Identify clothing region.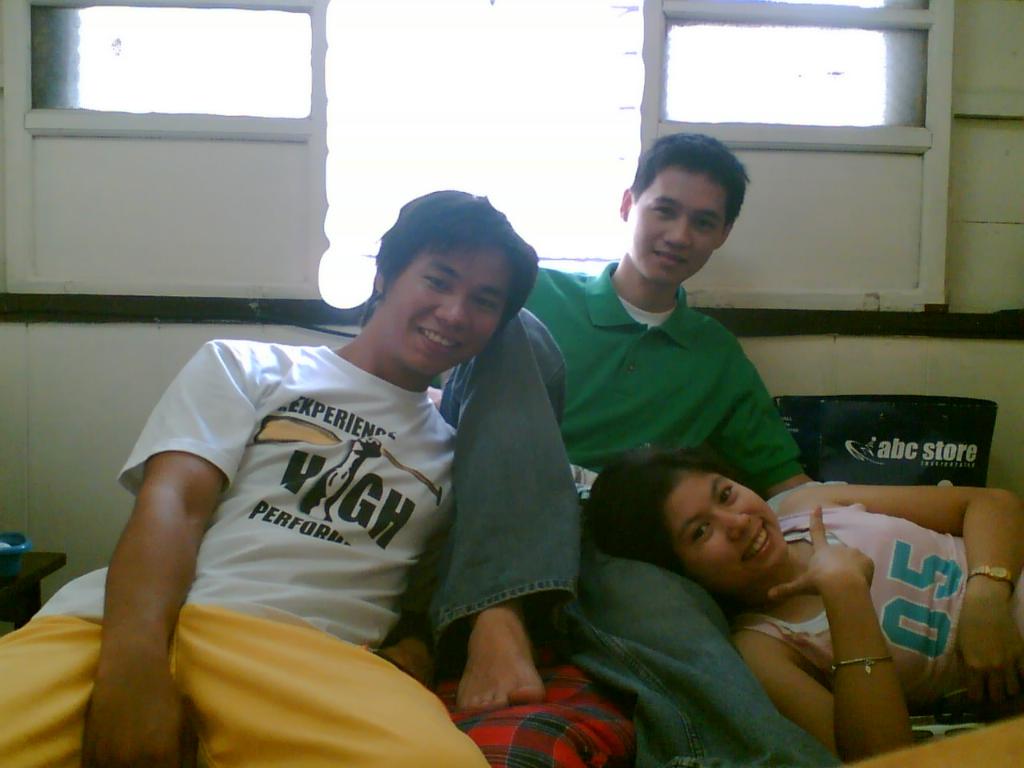
Region: pyautogui.locateOnScreen(31, 339, 456, 648).
